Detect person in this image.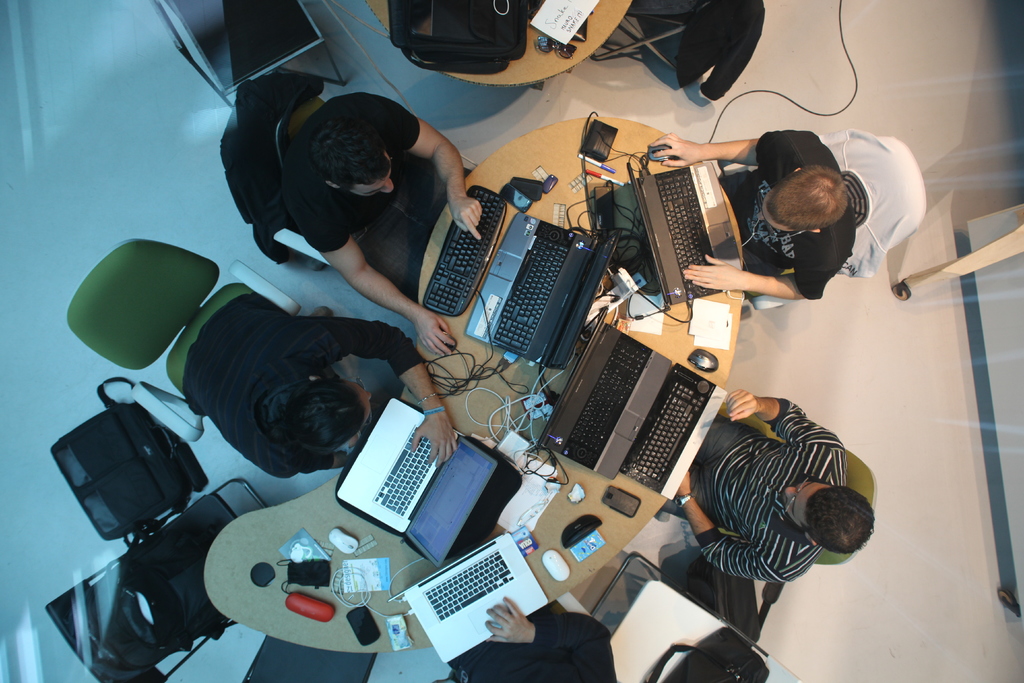
Detection: 717, 392, 876, 576.
